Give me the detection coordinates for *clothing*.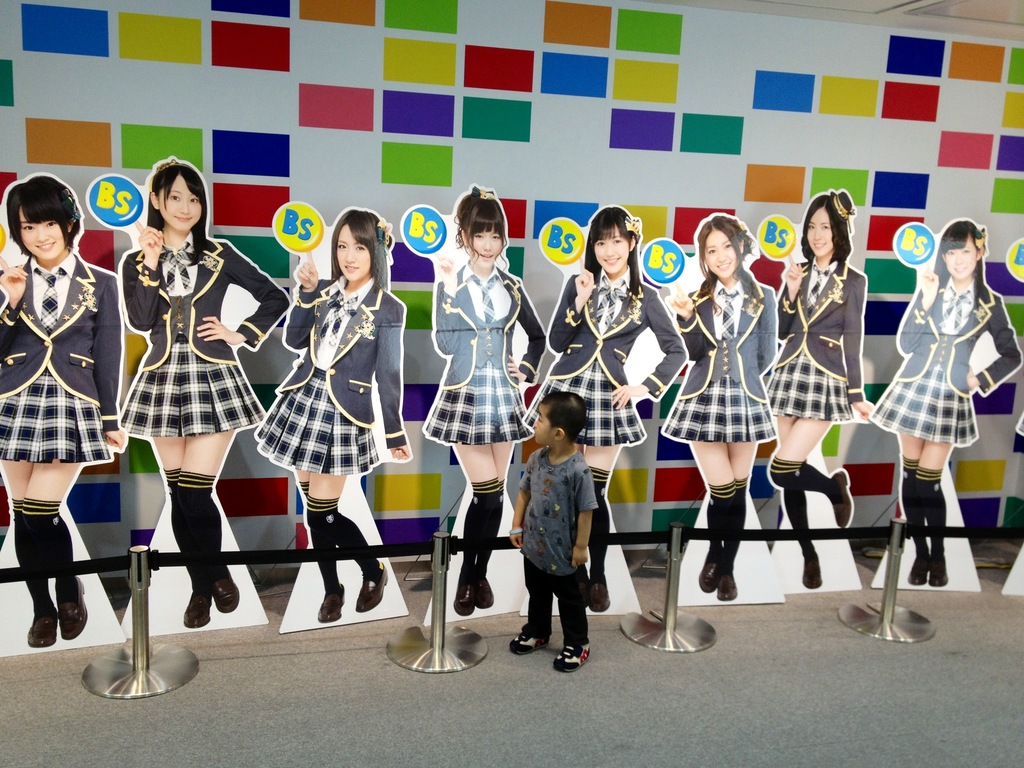
(423,259,547,587).
